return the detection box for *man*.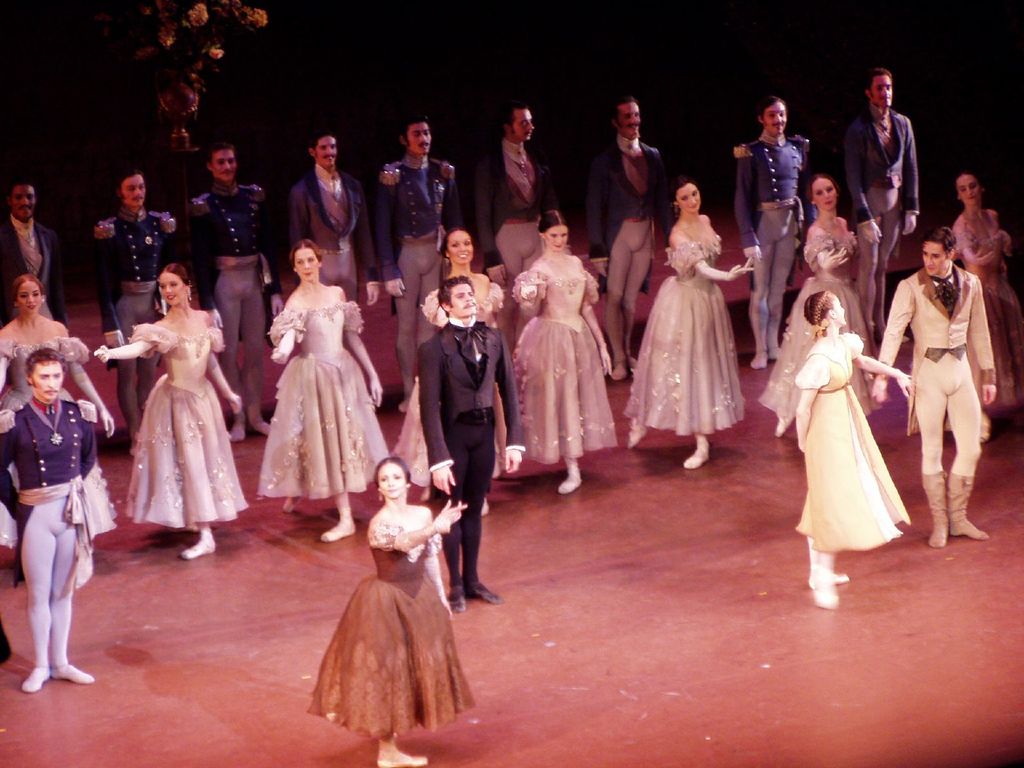
detection(849, 63, 920, 347).
